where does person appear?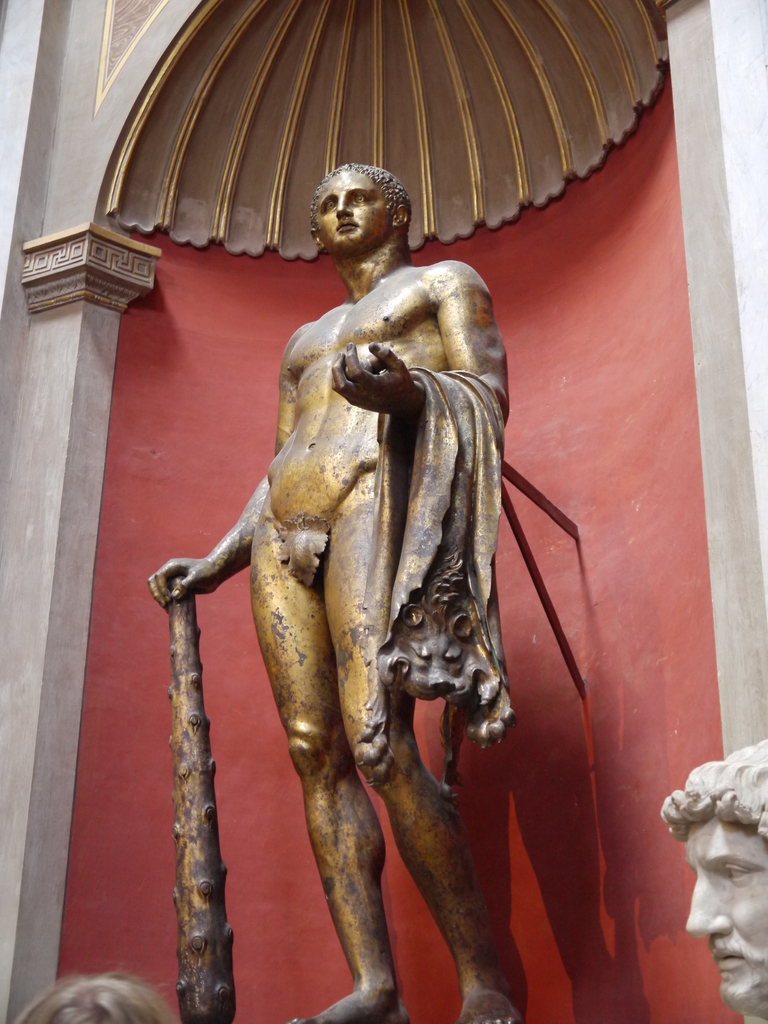
Appears at 141, 162, 522, 1023.
